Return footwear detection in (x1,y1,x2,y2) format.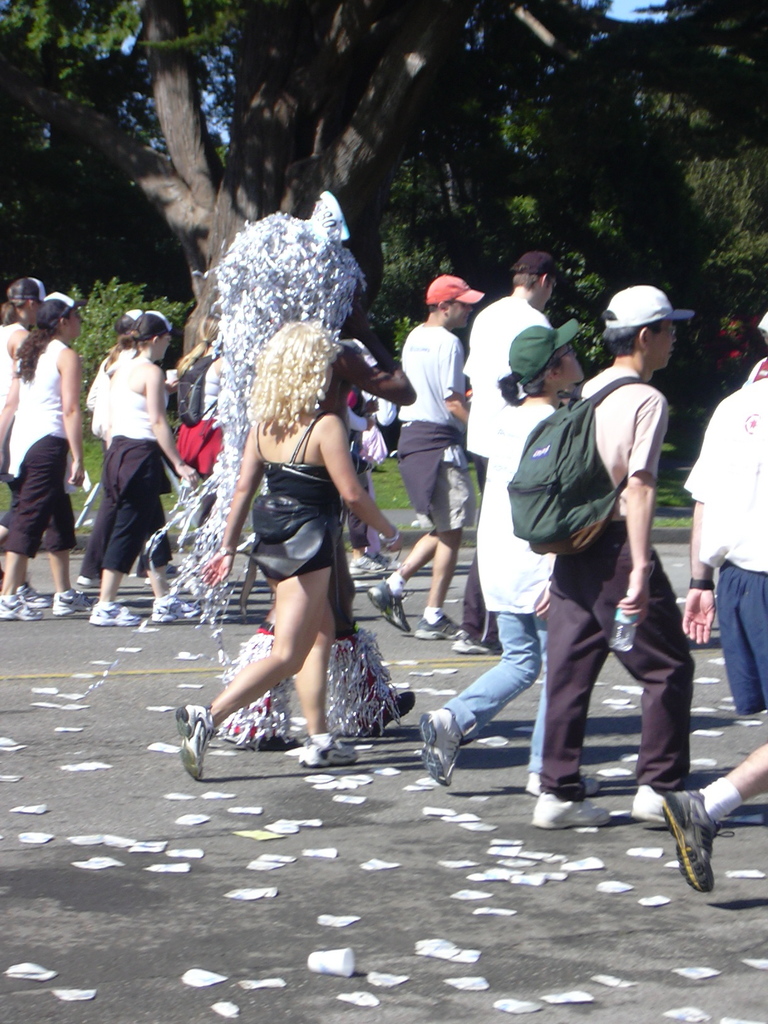
(53,589,95,615).
